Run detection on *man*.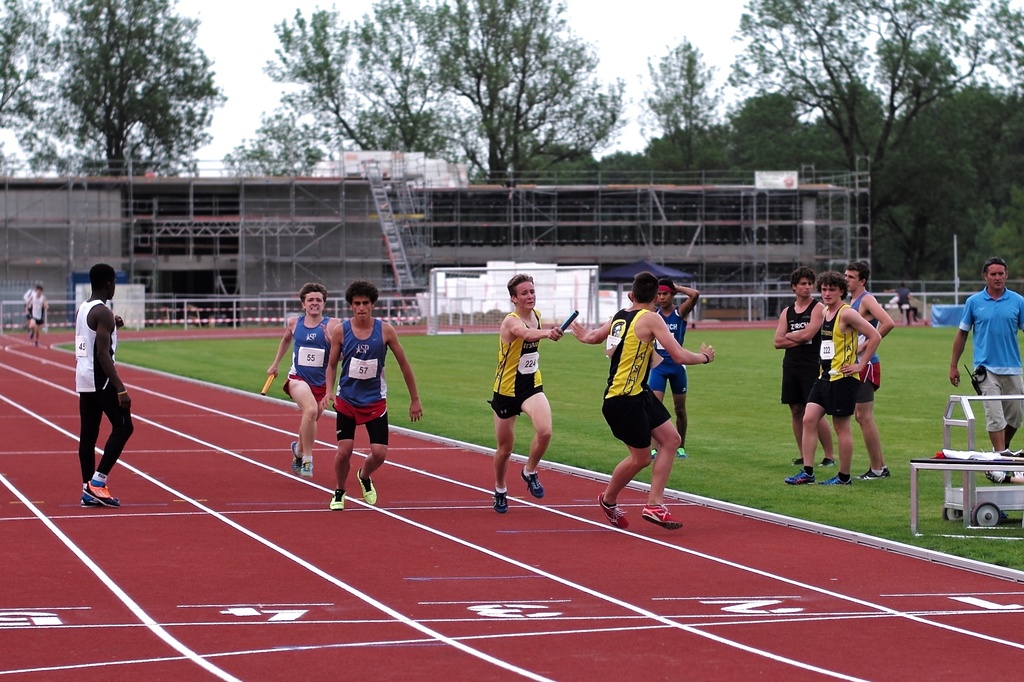
Result: crop(897, 283, 920, 325).
